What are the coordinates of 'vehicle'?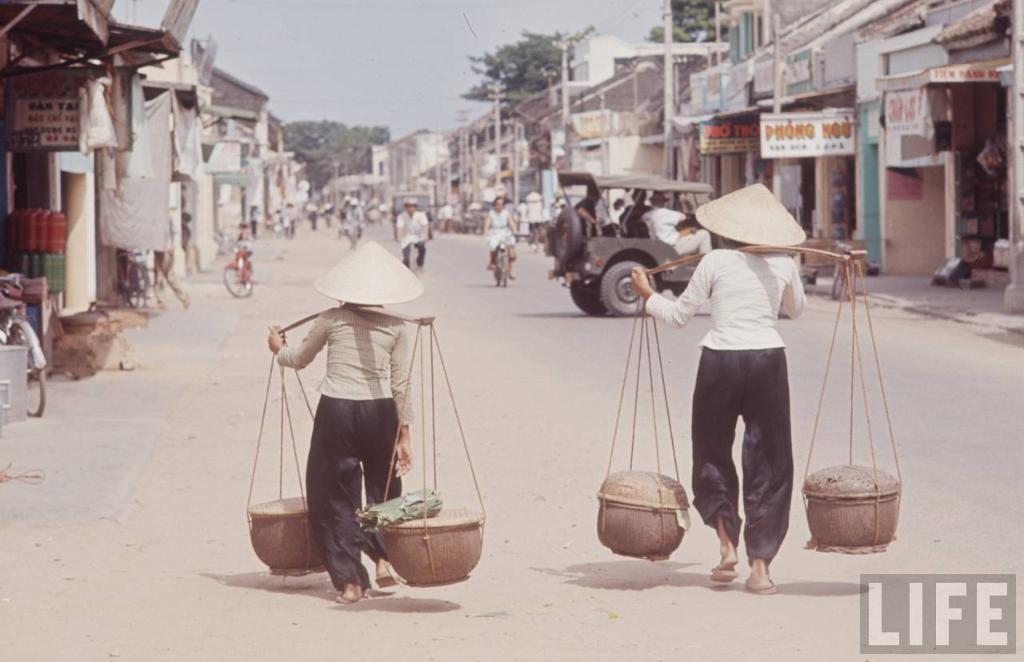
bbox(0, 267, 50, 419).
